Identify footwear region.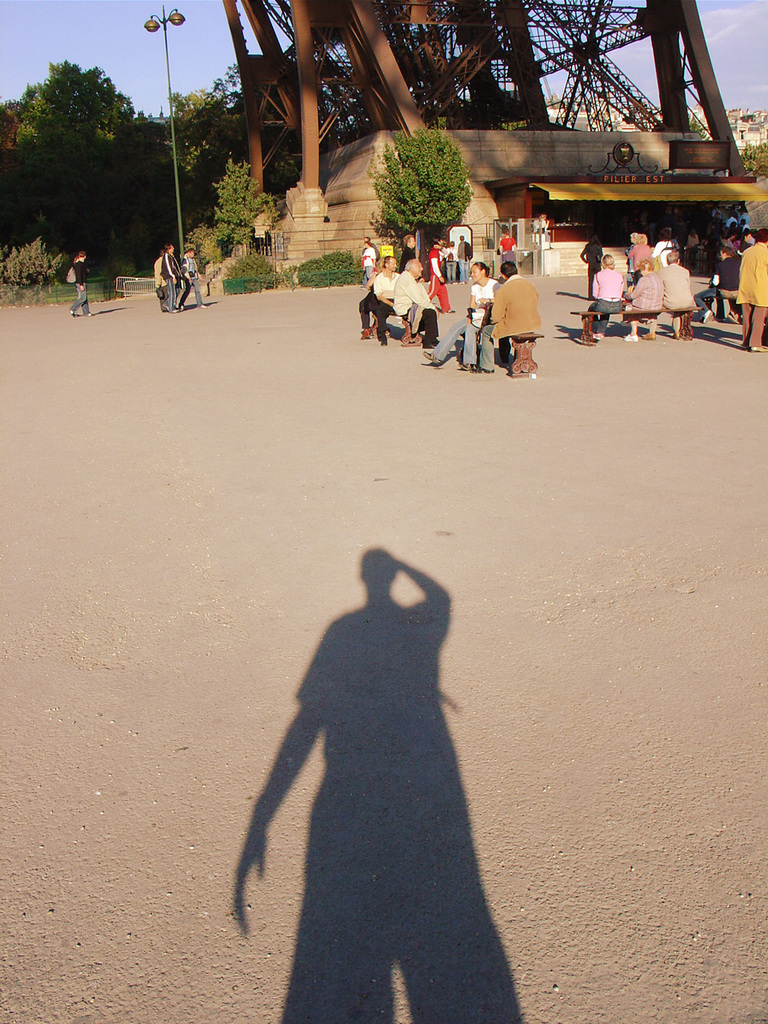
Region: 170, 309, 178, 310.
